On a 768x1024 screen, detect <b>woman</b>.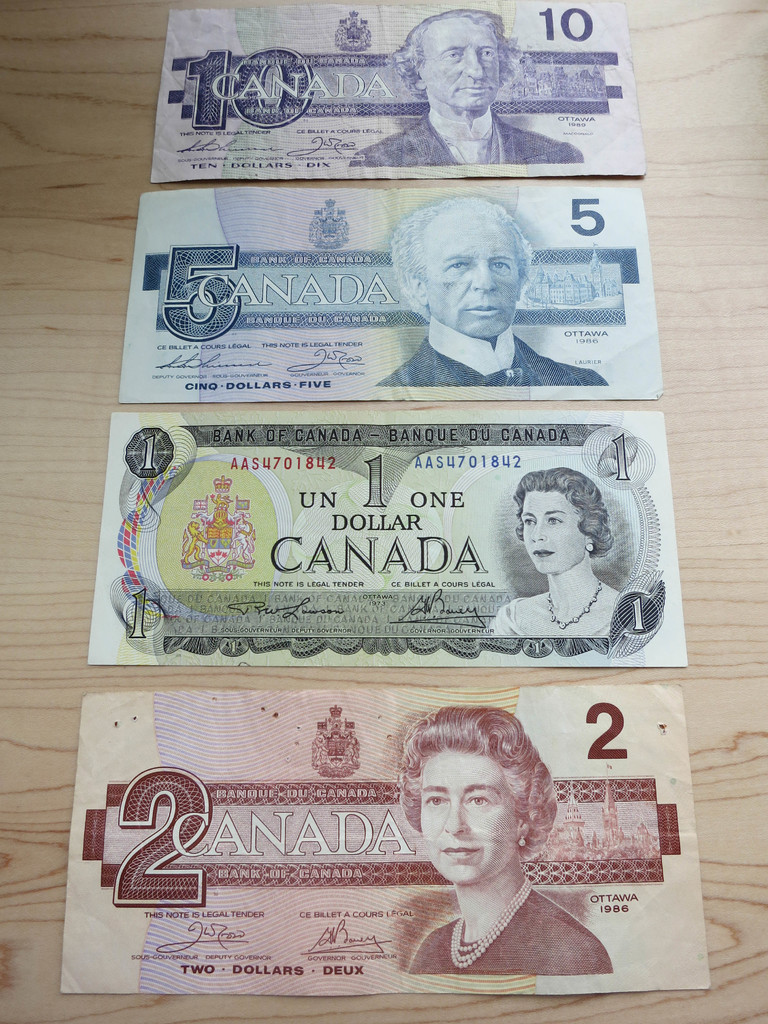
481/441/646/653.
